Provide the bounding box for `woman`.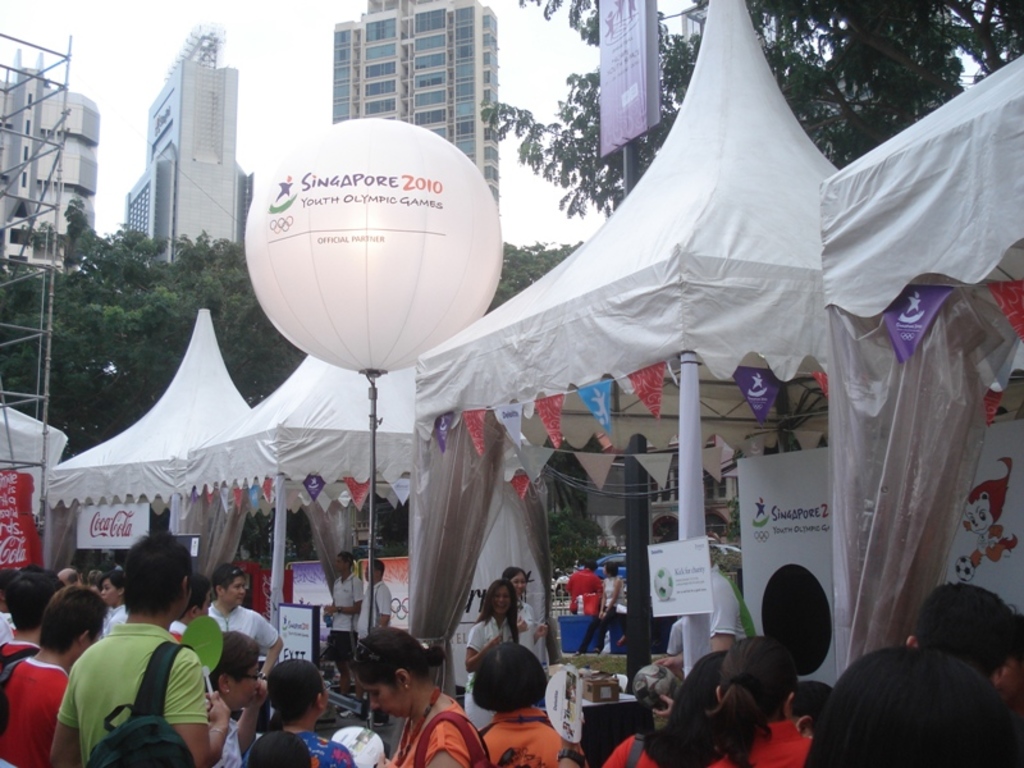
bbox(463, 579, 524, 735).
